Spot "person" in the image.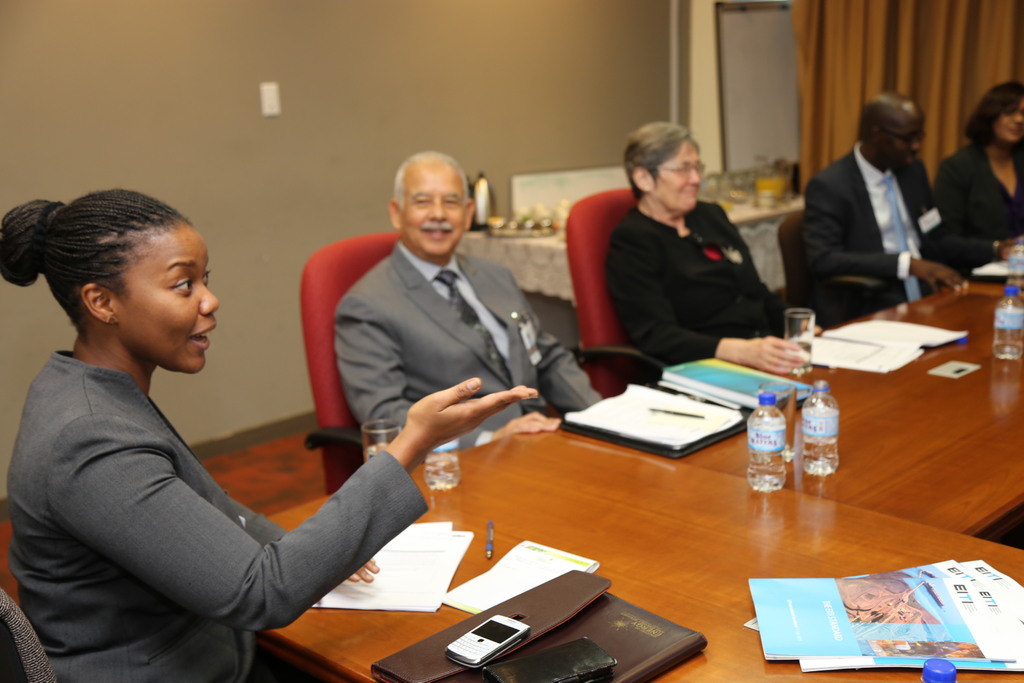
"person" found at l=614, t=117, r=804, b=377.
